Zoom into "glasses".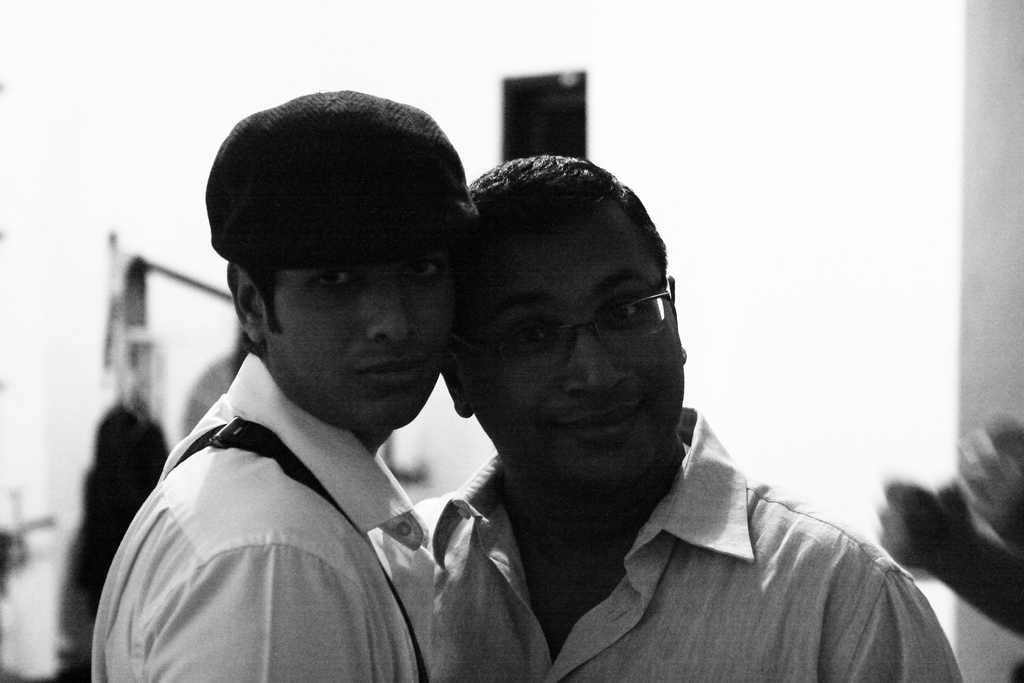
Zoom target: bbox(449, 267, 688, 384).
